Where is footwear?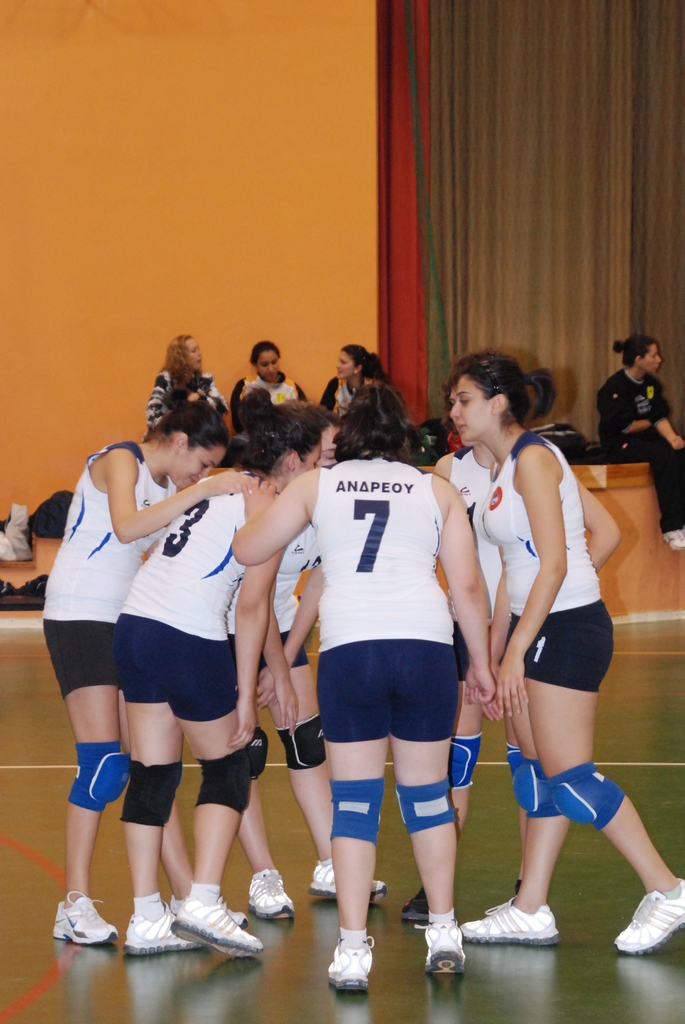
311 855 390 897.
